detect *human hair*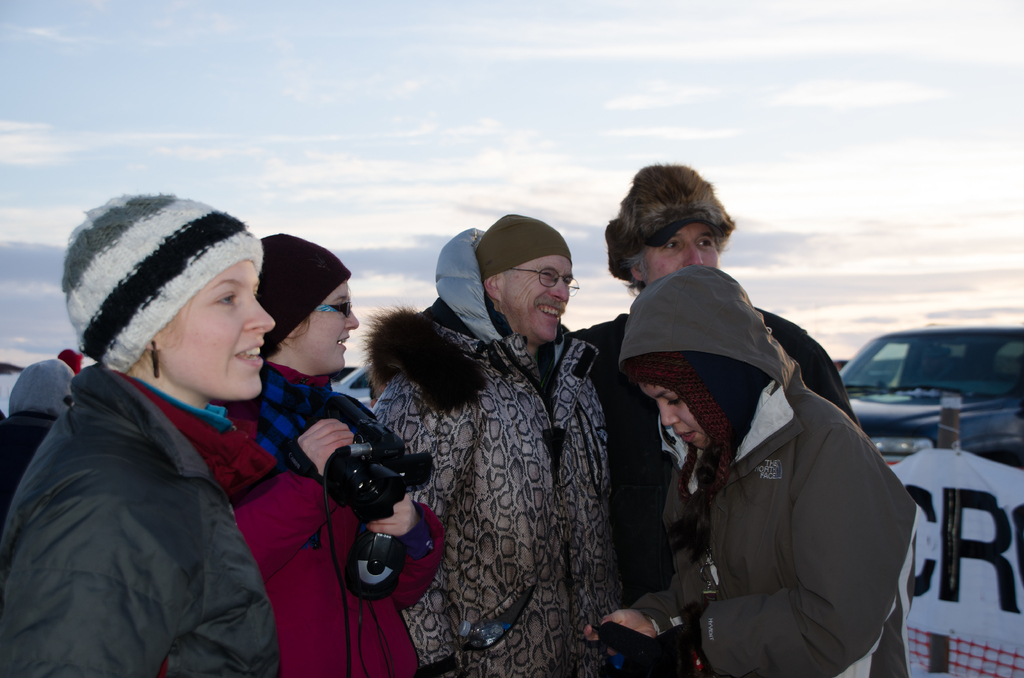
pyautogui.locateOnScreen(605, 166, 733, 287)
